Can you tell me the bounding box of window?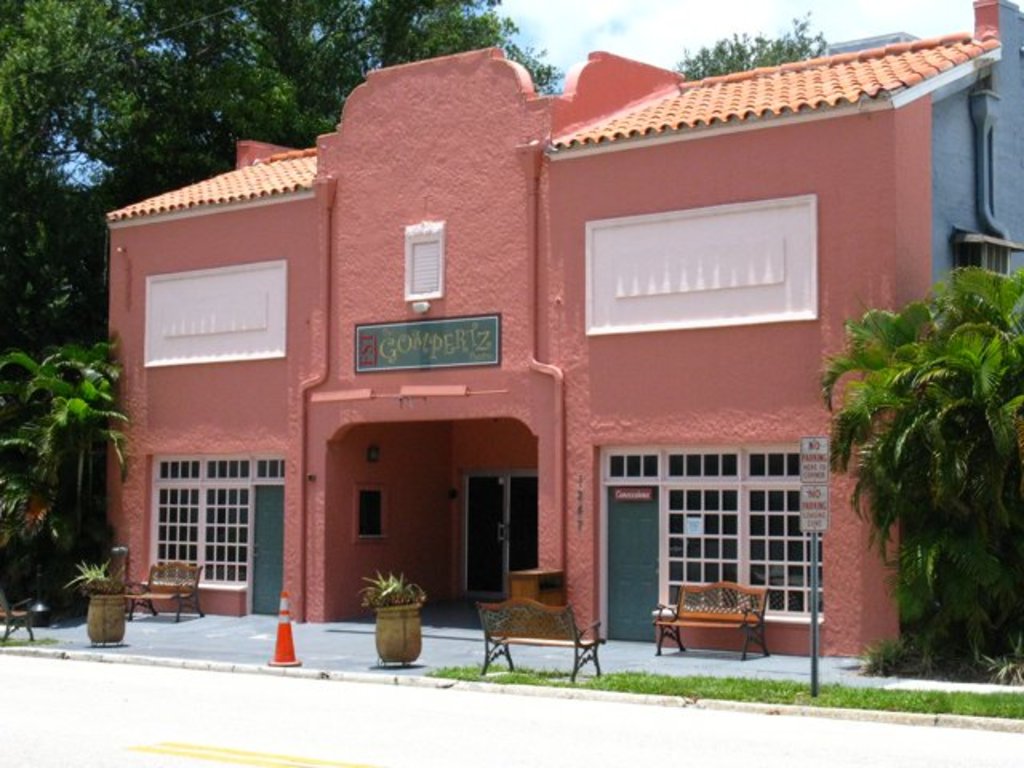
[653,440,819,618].
